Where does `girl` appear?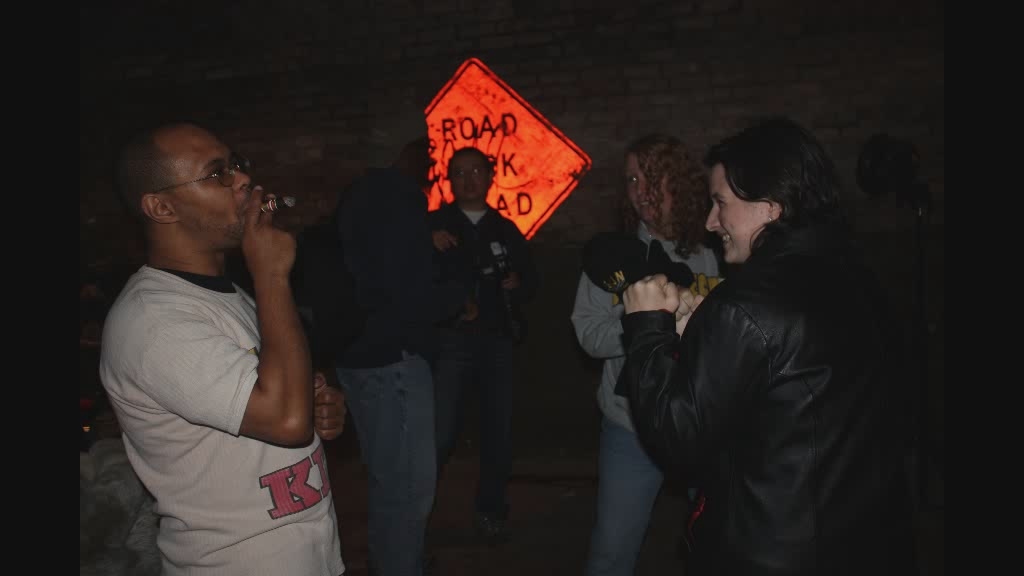
Appears at 567/134/731/575.
